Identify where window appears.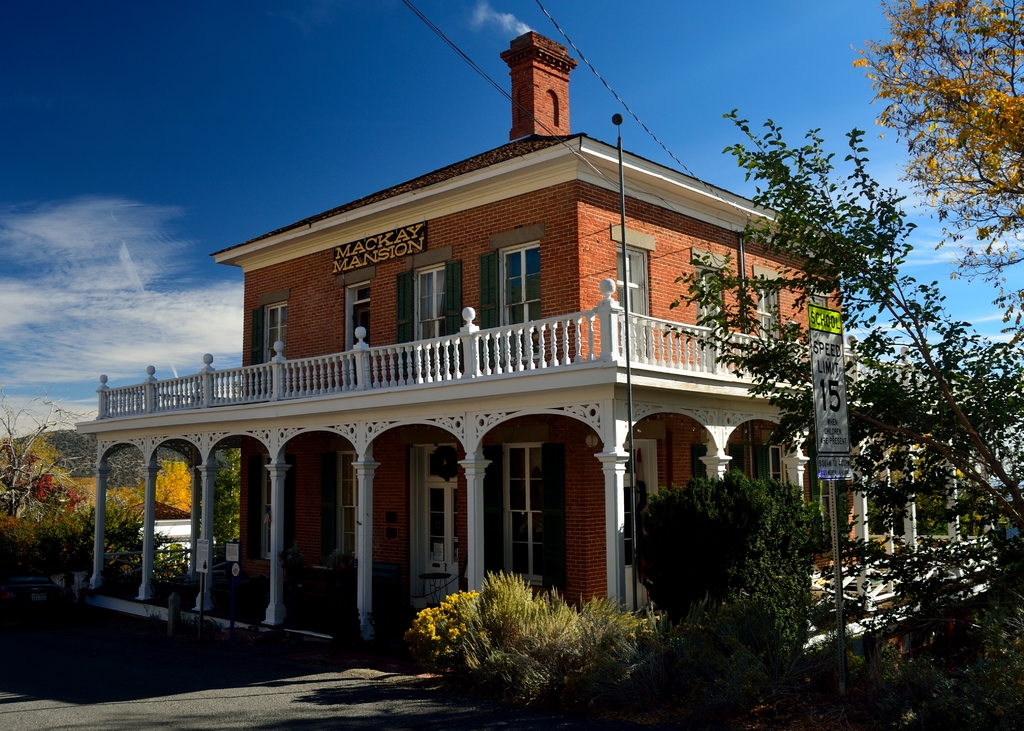
Appears at <box>696,266,735,366</box>.
